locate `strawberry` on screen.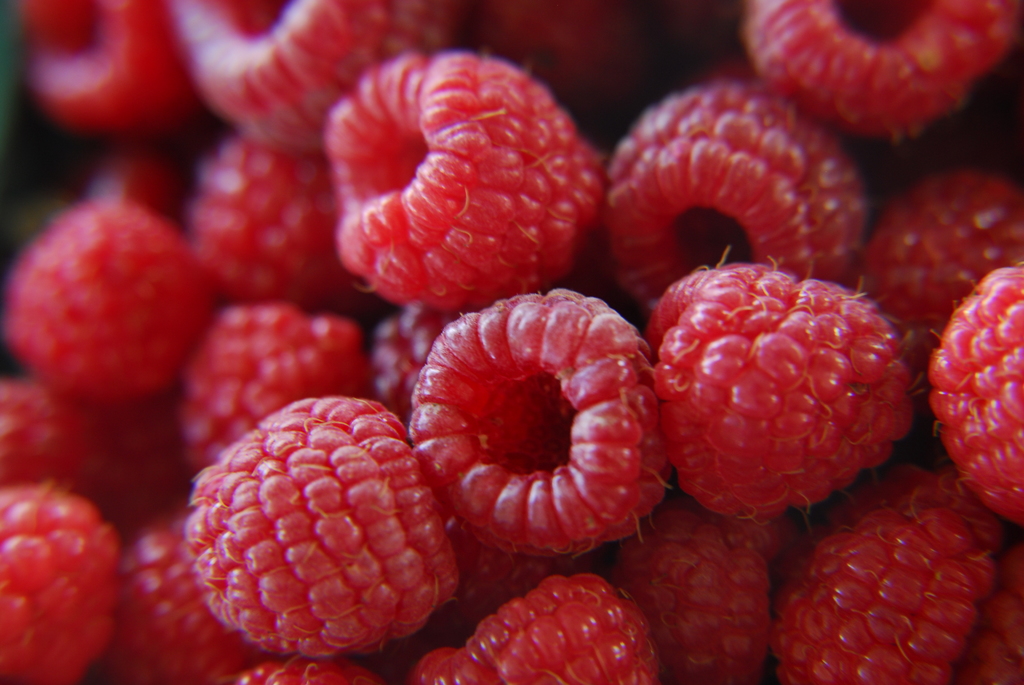
On screen at (873, 167, 1007, 387).
